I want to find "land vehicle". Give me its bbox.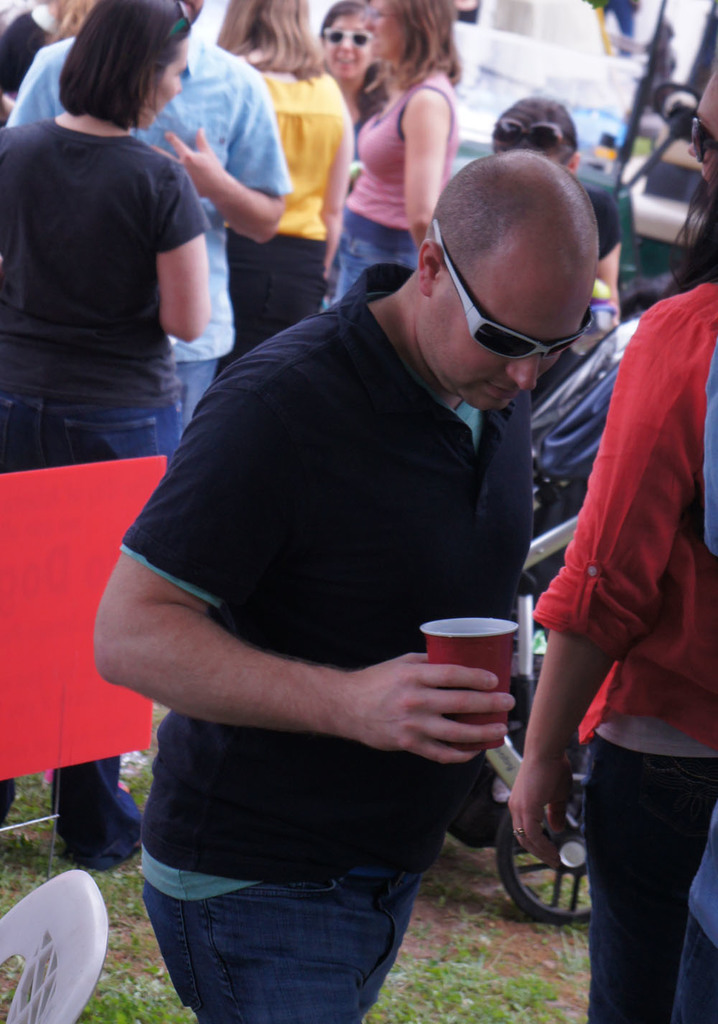
bbox=(448, 25, 639, 176).
